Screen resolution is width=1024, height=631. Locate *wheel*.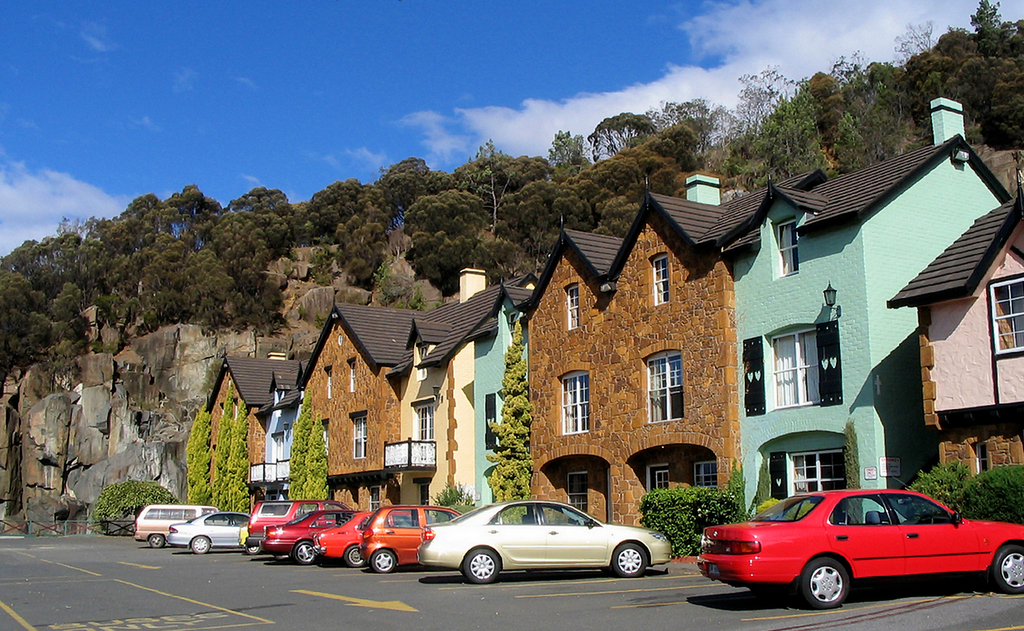
left=277, top=554, right=289, bottom=561.
